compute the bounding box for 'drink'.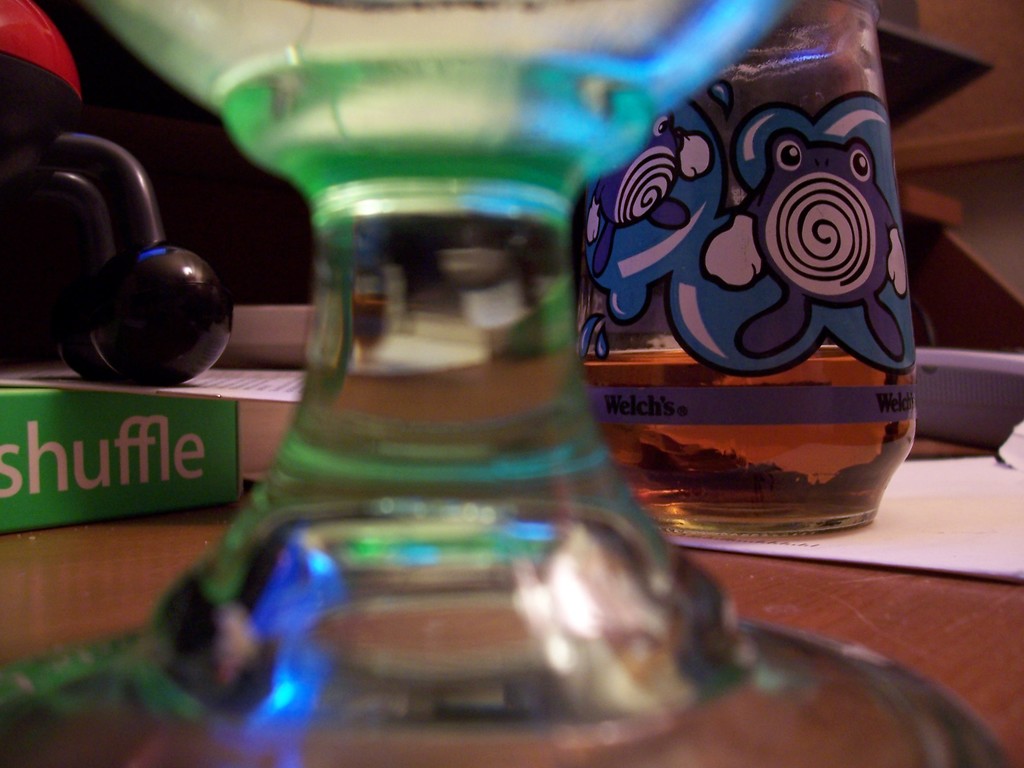
x1=584 y1=25 x2=922 y2=595.
